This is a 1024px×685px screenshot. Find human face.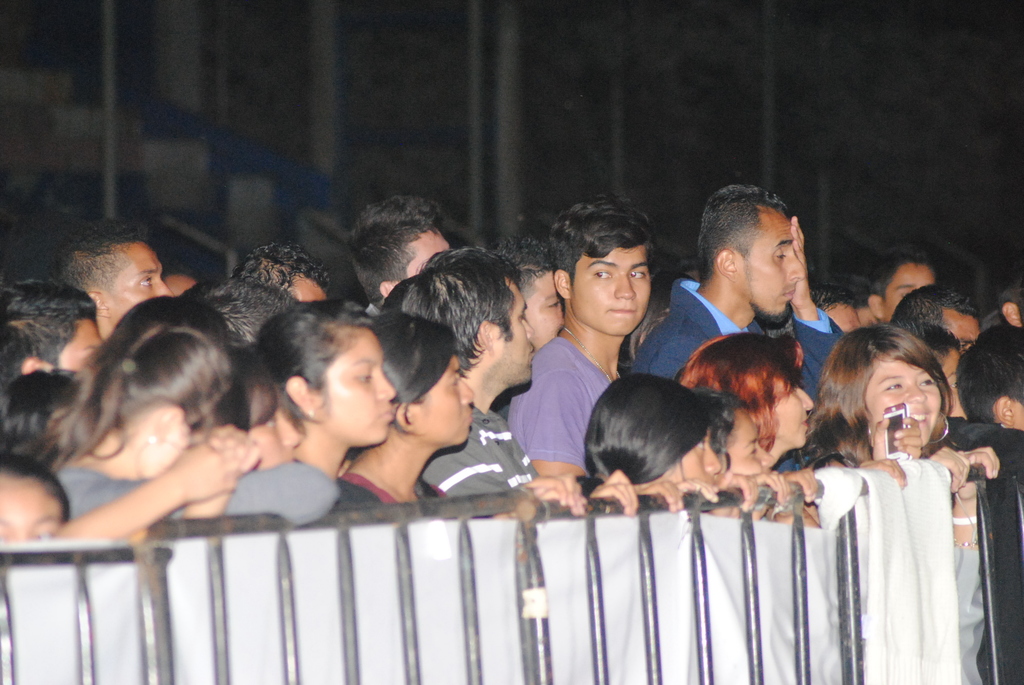
Bounding box: bbox=(526, 272, 566, 347).
